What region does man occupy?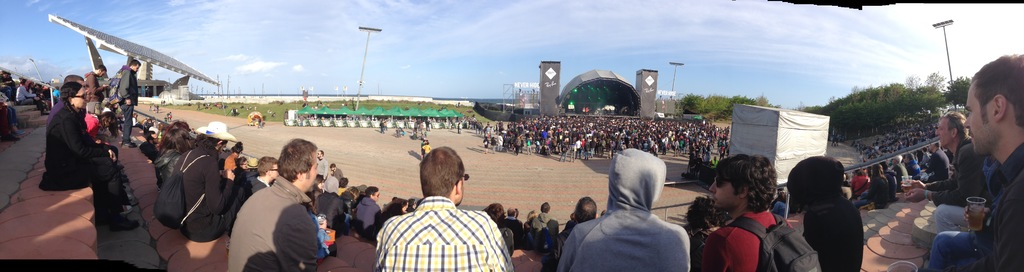
box(662, 136, 669, 144).
